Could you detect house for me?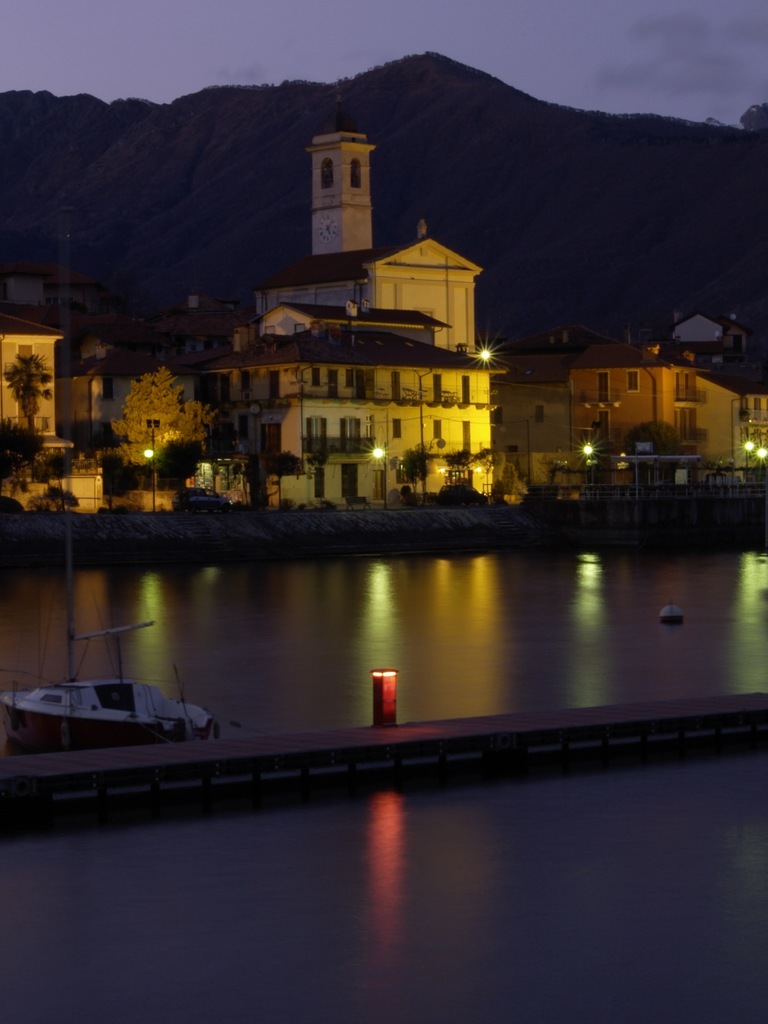
Detection result: [left=126, top=293, right=255, bottom=416].
